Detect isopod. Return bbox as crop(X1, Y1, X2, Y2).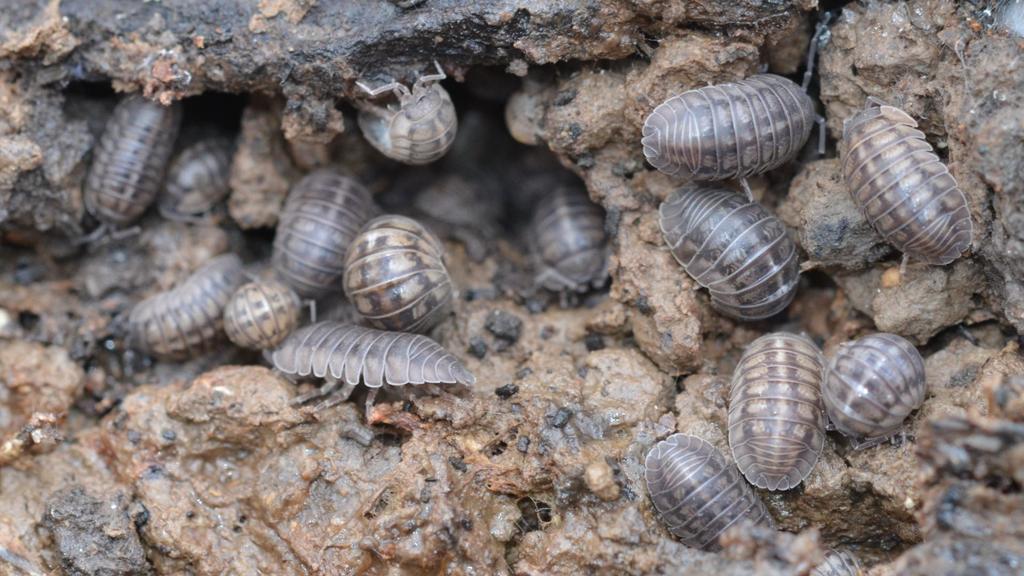
crop(729, 331, 824, 493).
